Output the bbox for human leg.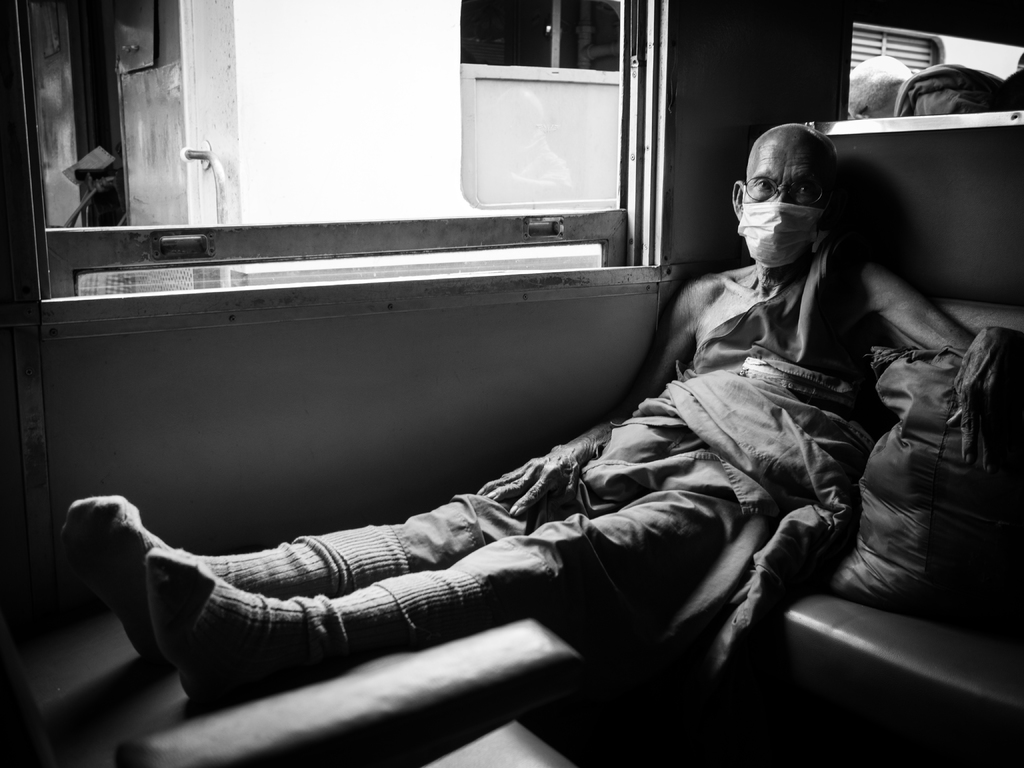
58,497,743,707.
